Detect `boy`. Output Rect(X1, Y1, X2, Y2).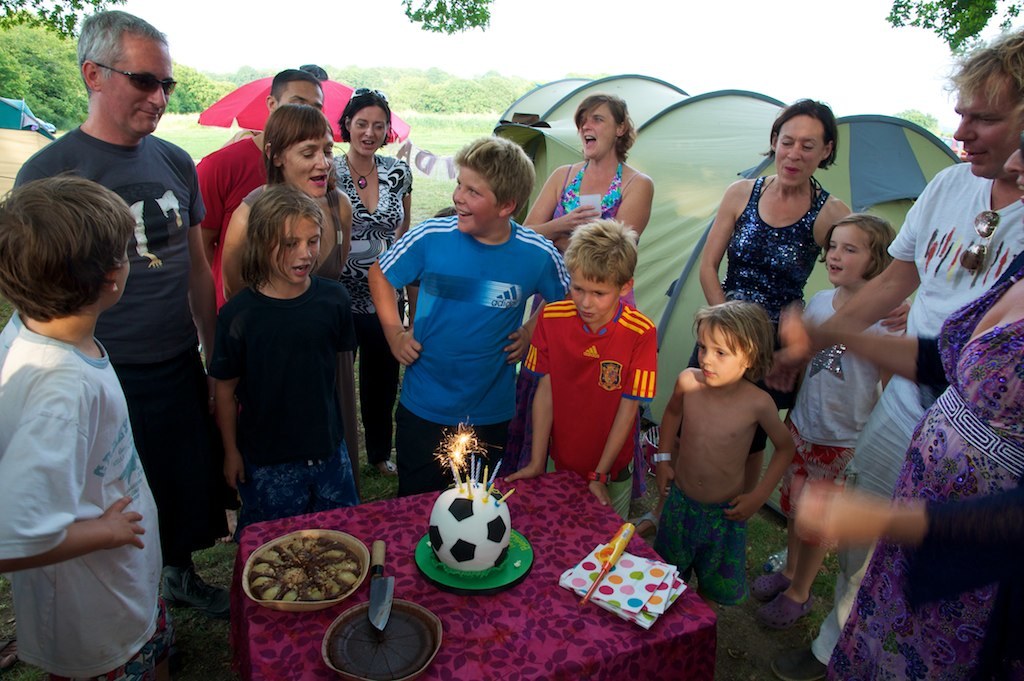
Rect(526, 216, 680, 521).
